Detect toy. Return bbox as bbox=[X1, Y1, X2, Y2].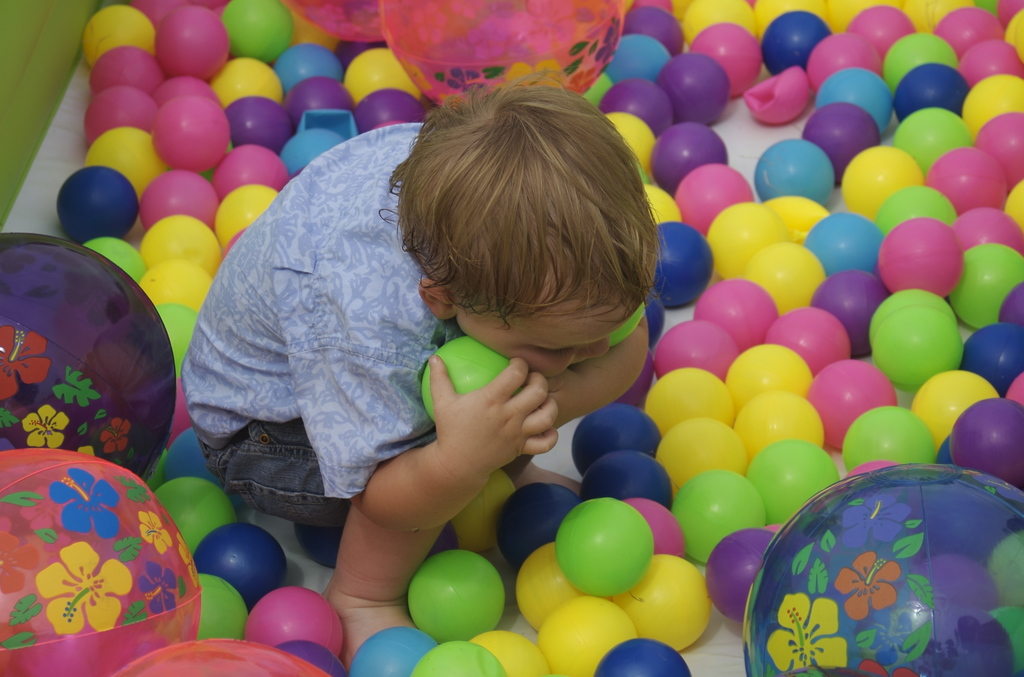
bbox=[639, 0, 678, 29].
